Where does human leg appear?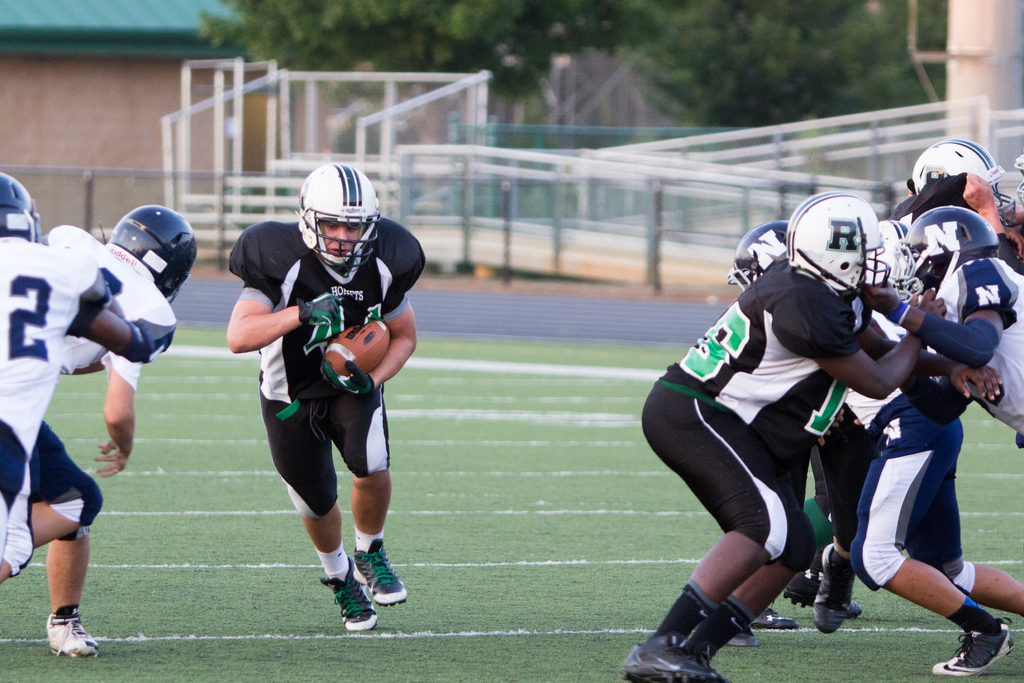
Appears at 917/465/1023/620.
